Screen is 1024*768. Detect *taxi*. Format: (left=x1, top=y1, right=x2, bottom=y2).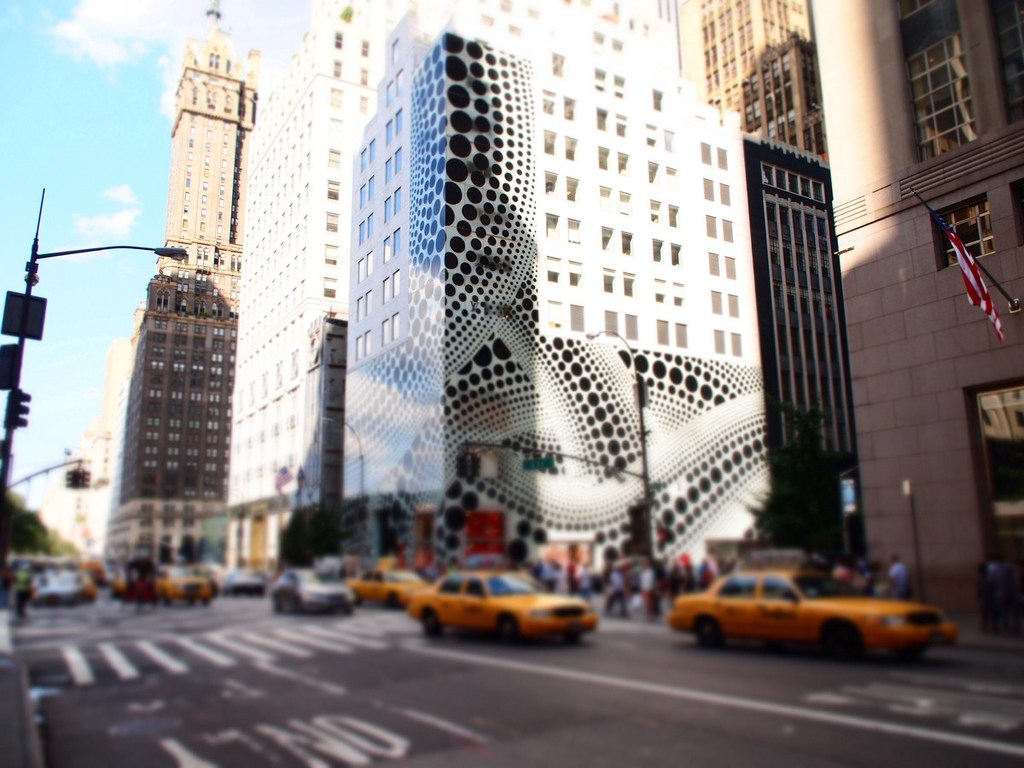
(left=346, top=556, right=439, bottom=609).
